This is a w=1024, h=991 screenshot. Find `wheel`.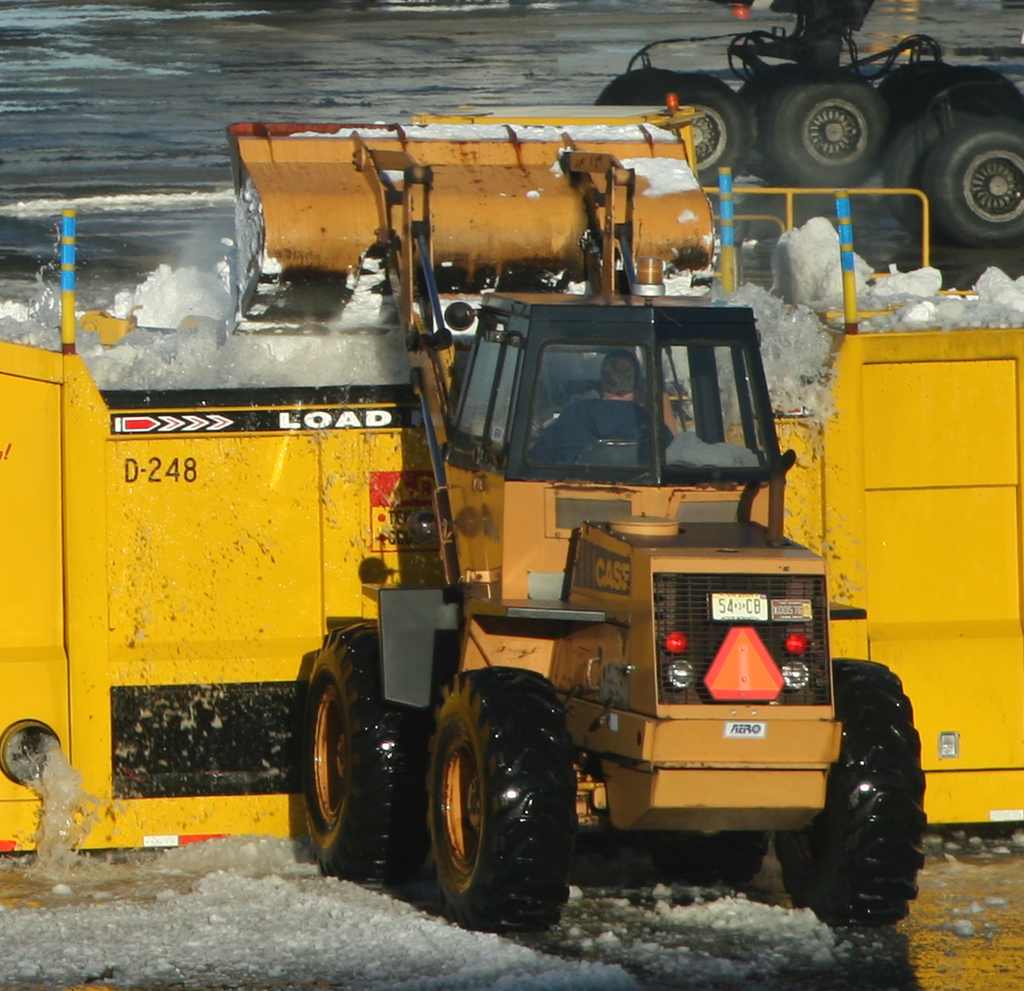
Bounding box: locate(303, 615, 430, 886).
